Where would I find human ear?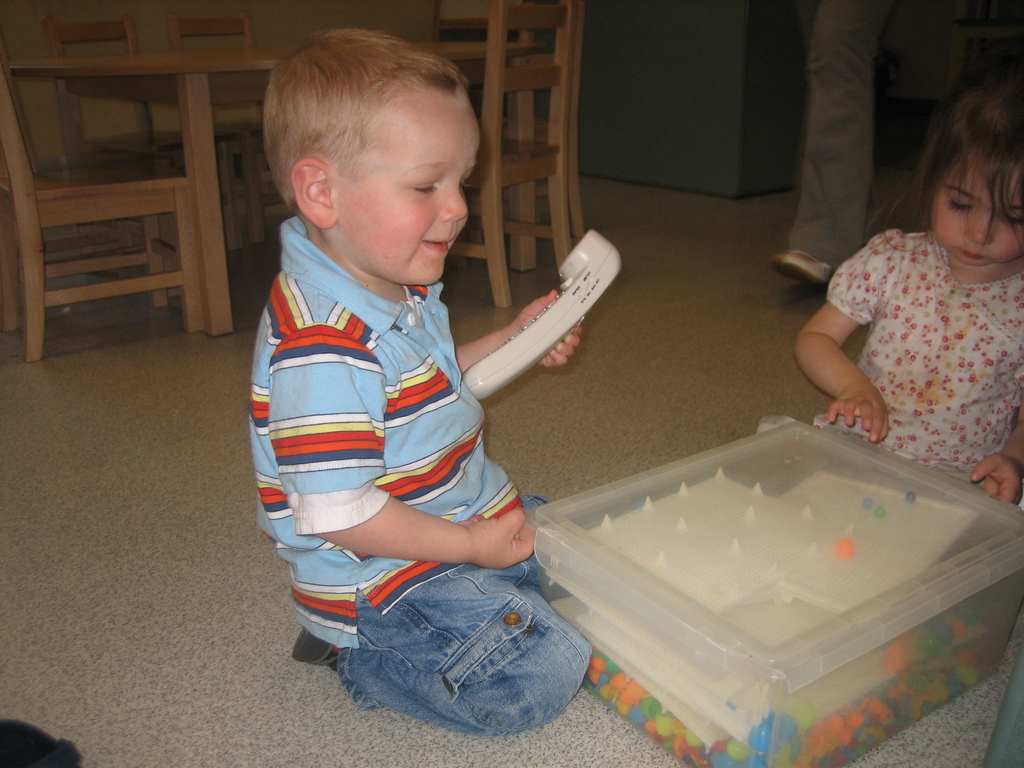
At 288 161 339 230.
